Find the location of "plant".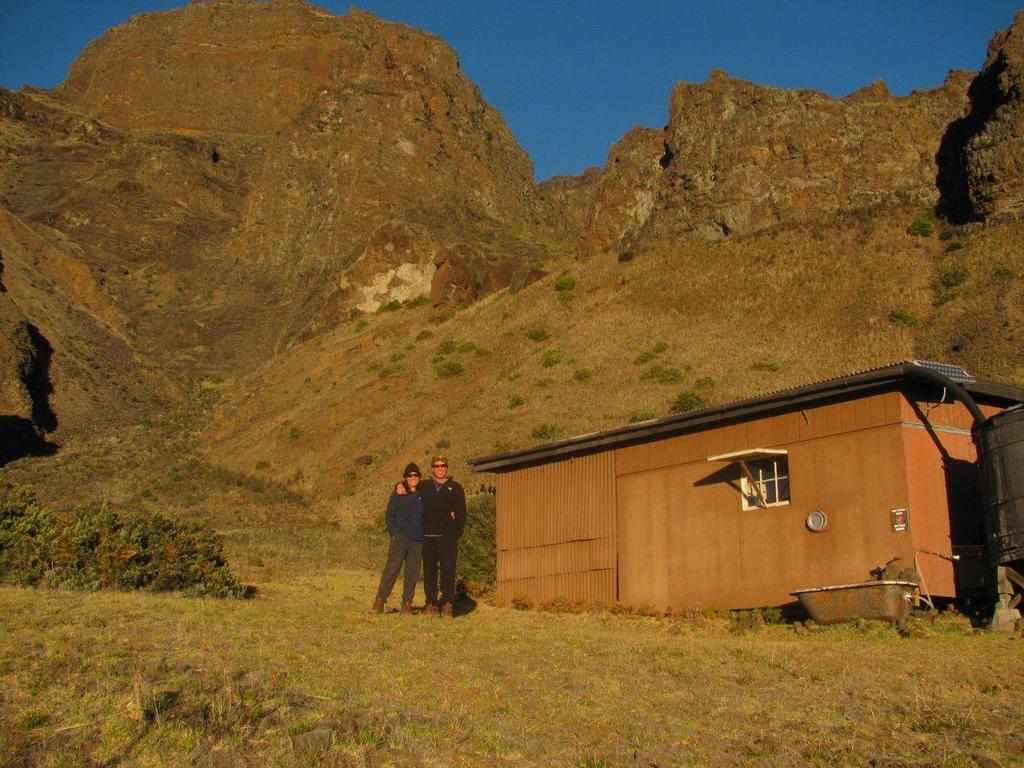
Location: <bbox>0, 491, 1023, 767</bbox>.
